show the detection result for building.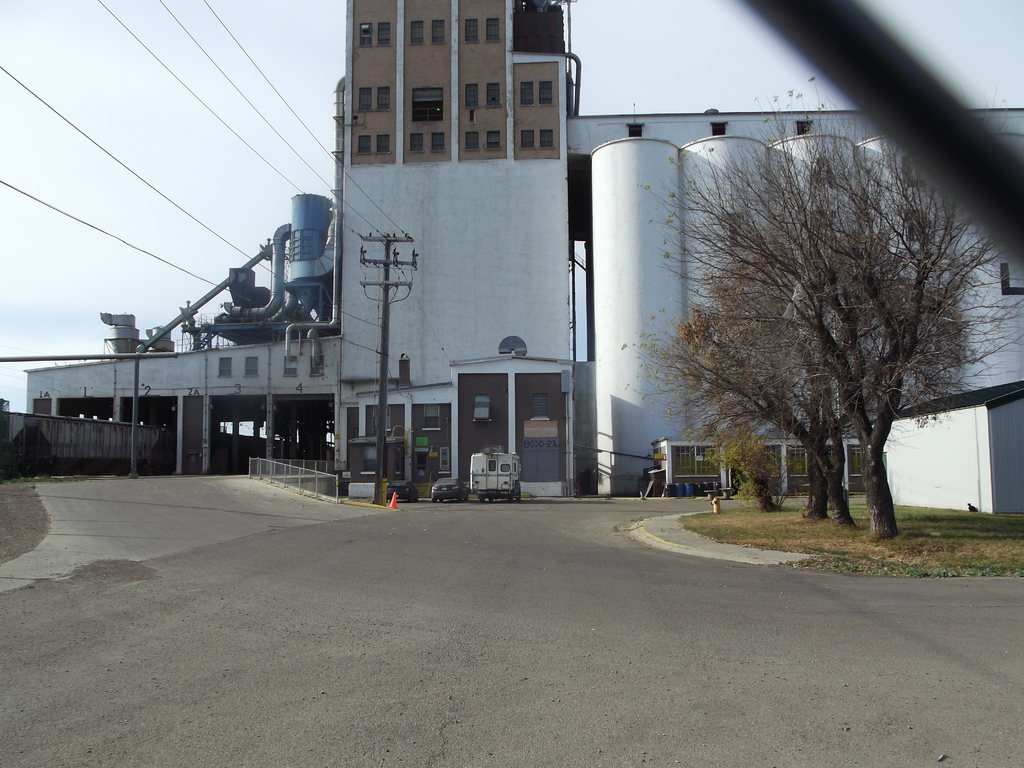
rect(337, 0, 579, 497).
